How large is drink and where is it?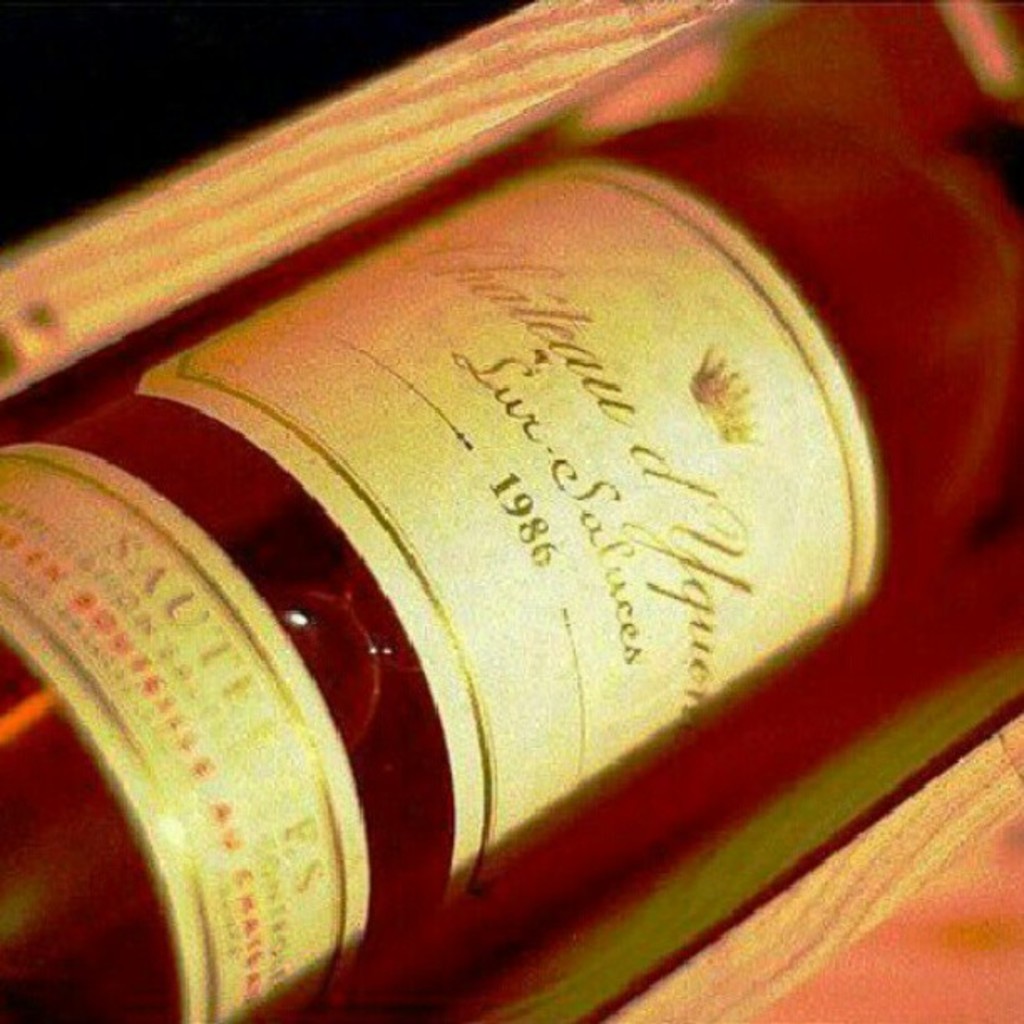
Bounding box: <region>0, 100, 920, 987</region>.
